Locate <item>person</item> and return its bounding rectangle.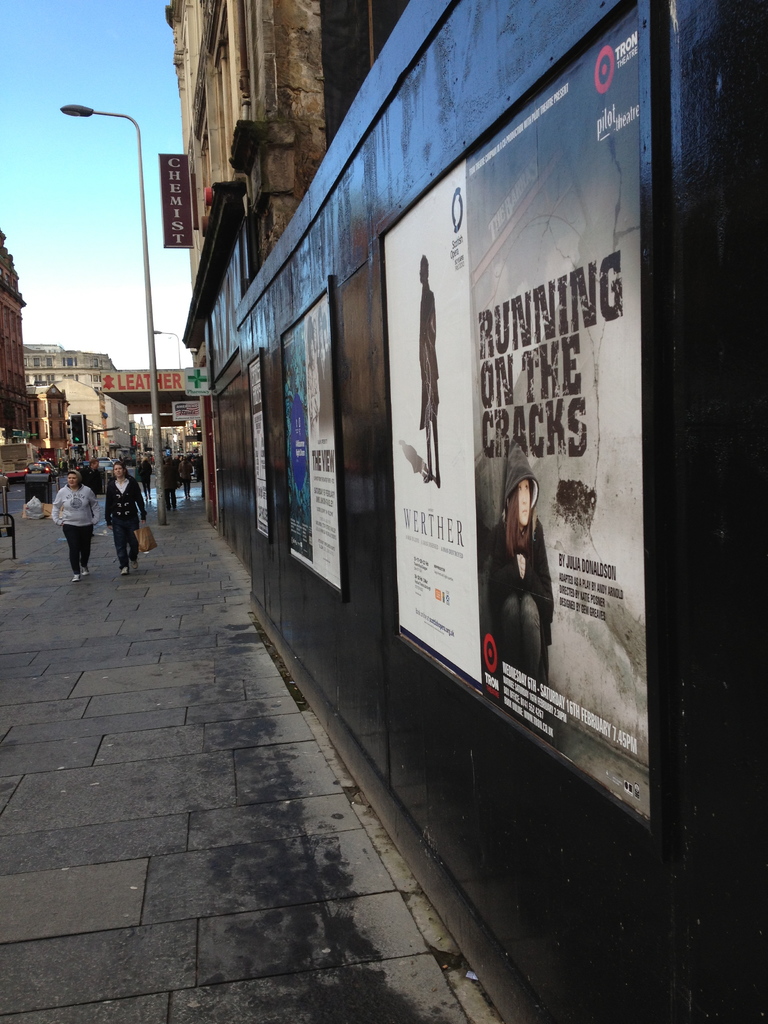
crop(477, 444, 556, 680).
